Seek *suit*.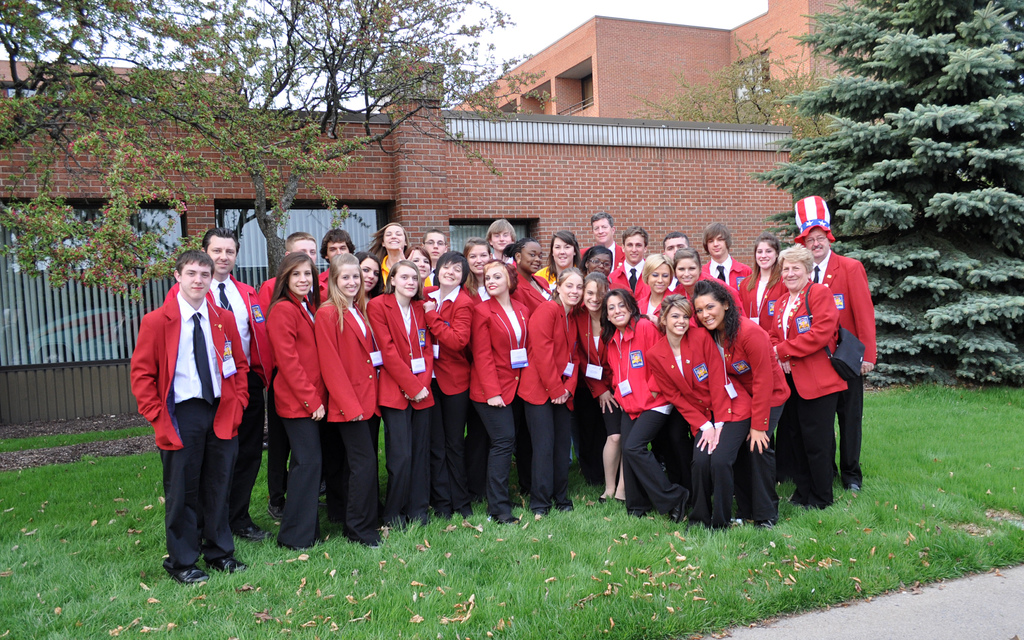
x1=756 y1=278 x2=857 y2=509.
